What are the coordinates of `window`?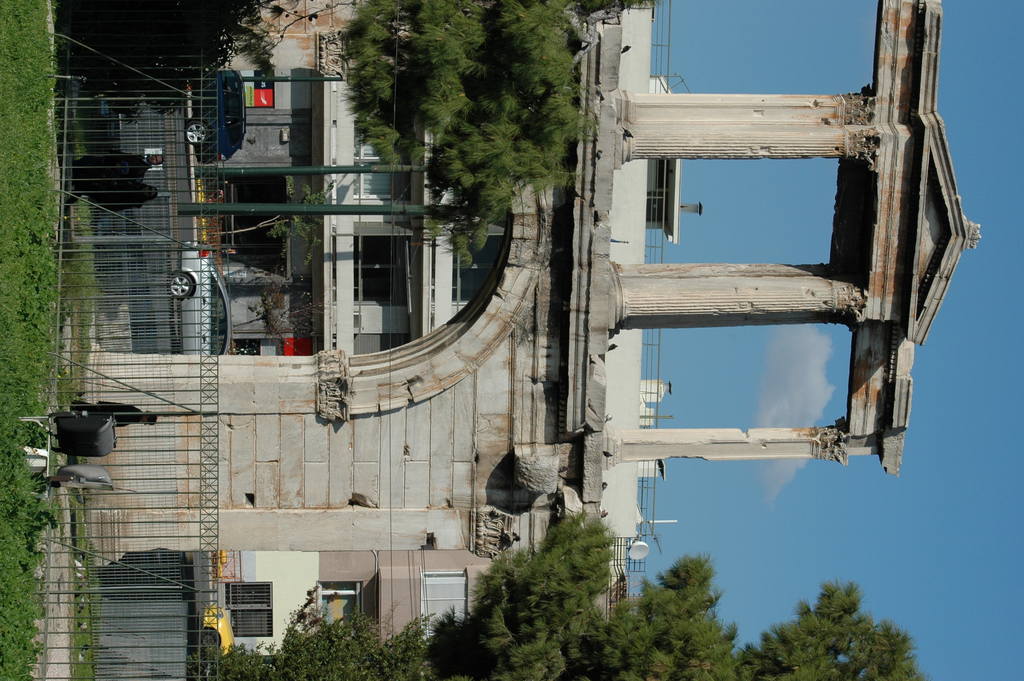
crop(353, 235, 417, 308).
